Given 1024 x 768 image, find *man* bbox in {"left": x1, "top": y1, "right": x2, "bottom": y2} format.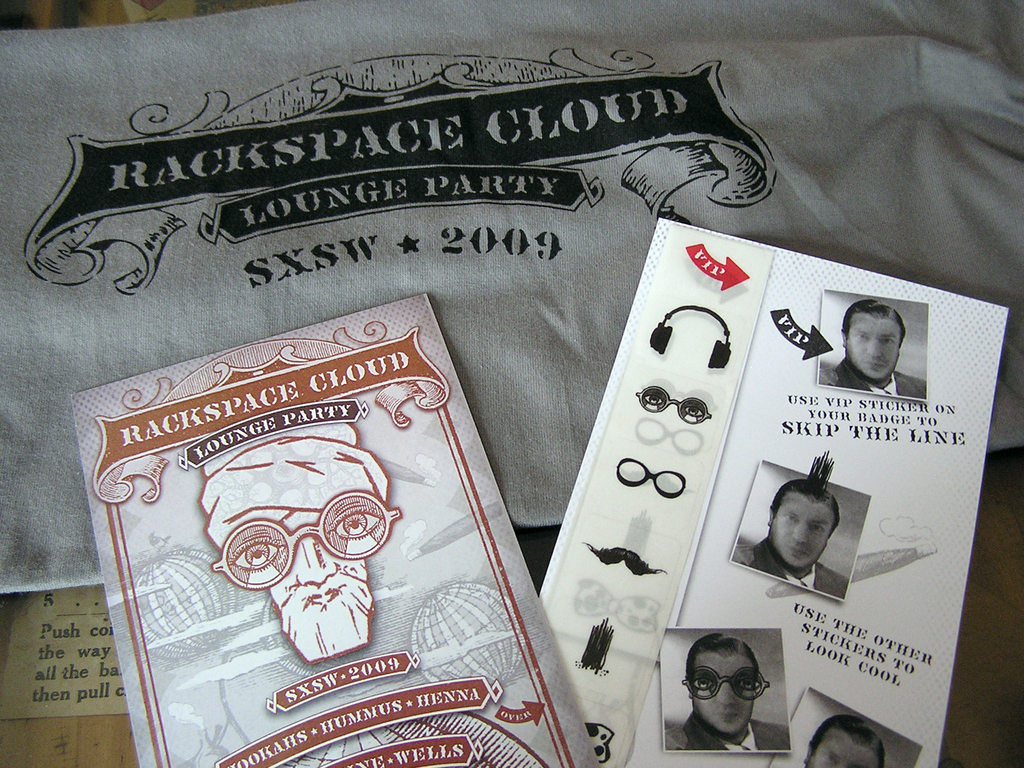
{"left": 661, "top": 632, "right": 794, "bottom": 756}.
